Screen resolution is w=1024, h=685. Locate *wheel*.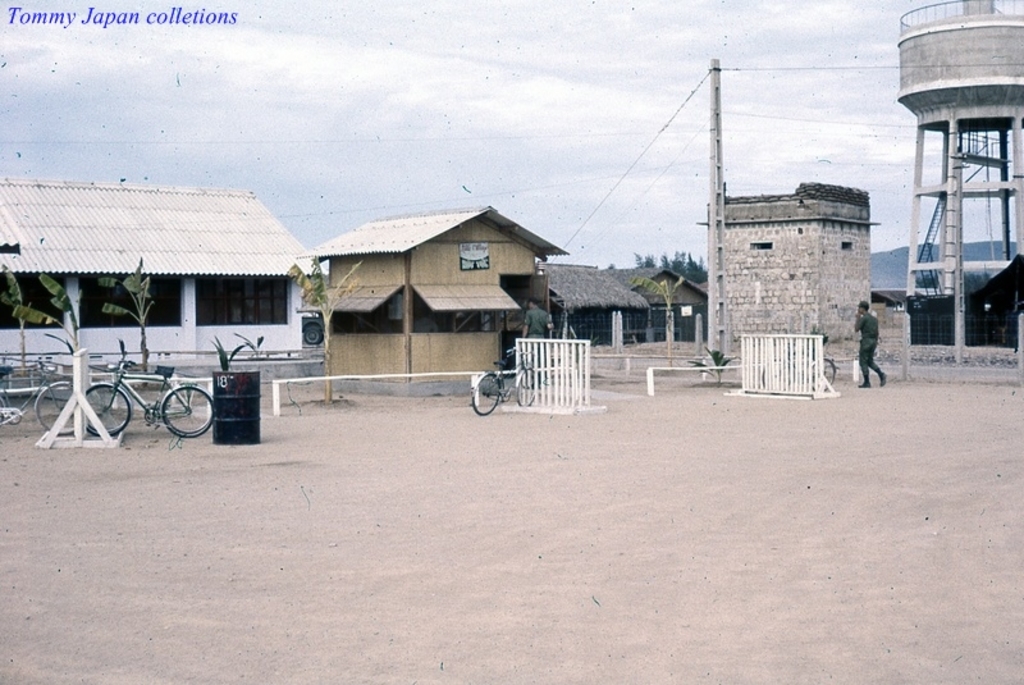
[left=0, top=397, right=5, bottom=426].
